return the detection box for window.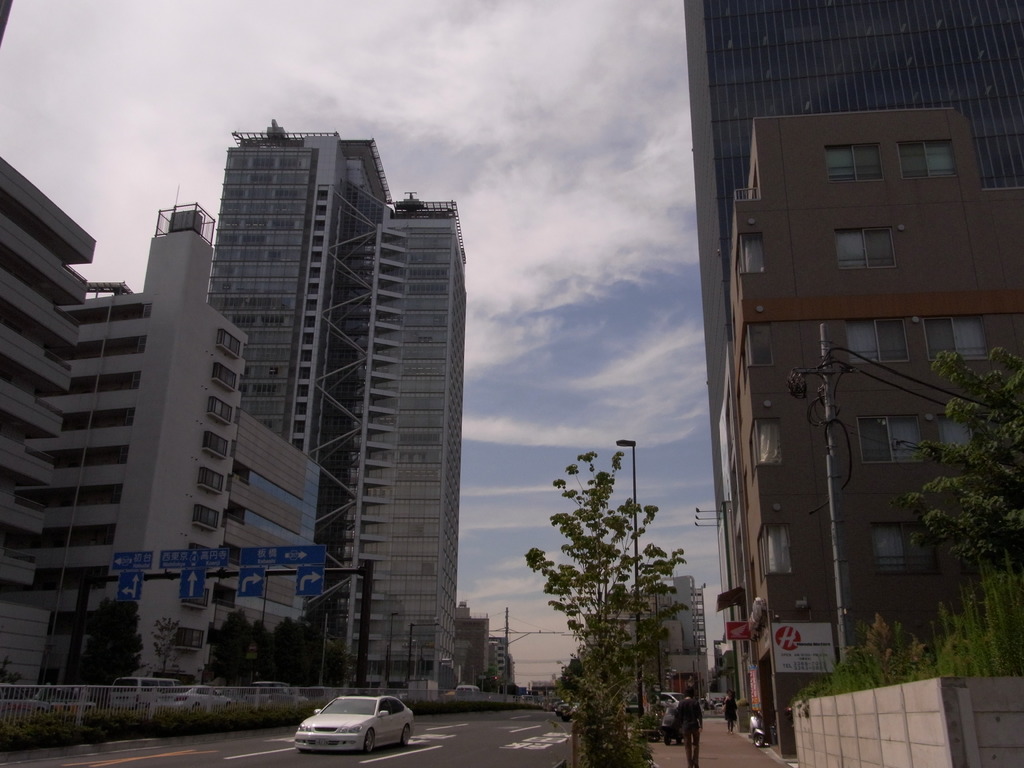
locate(857, 418, 922, 464).
